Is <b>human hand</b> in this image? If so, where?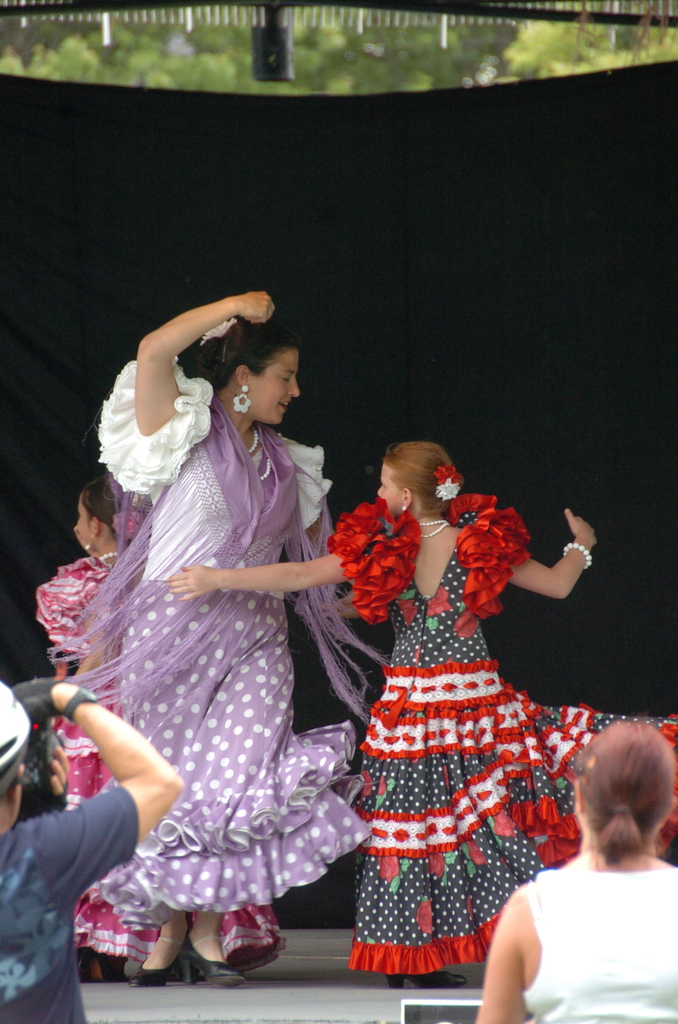
Yes, at pyautogui.locateOnScreen(11, 676, 63, 725).
